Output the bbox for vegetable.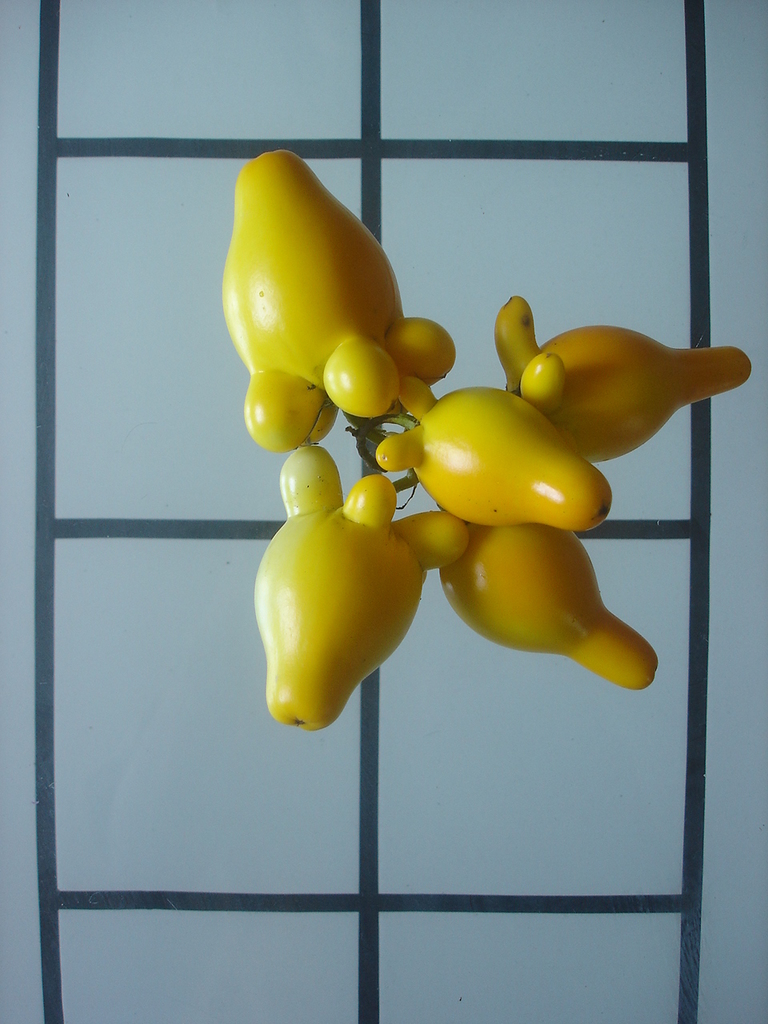
[380,379,610,529].
